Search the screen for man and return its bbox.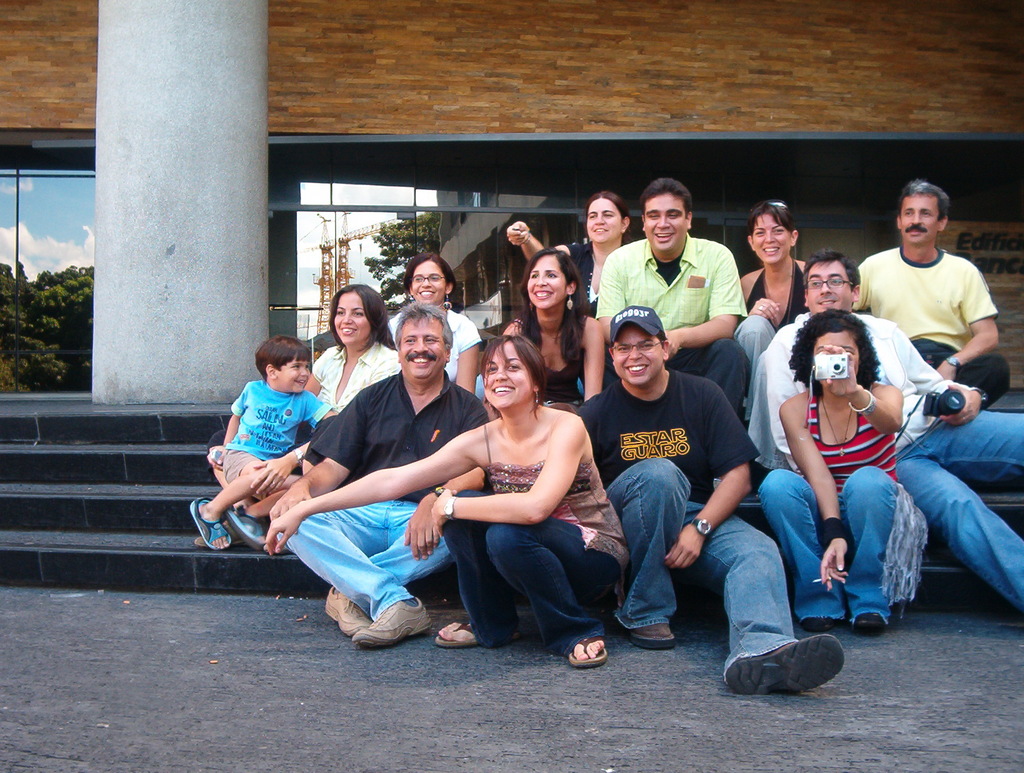
Found: <bbox>845, 180, 1000, 422</bbox>.
